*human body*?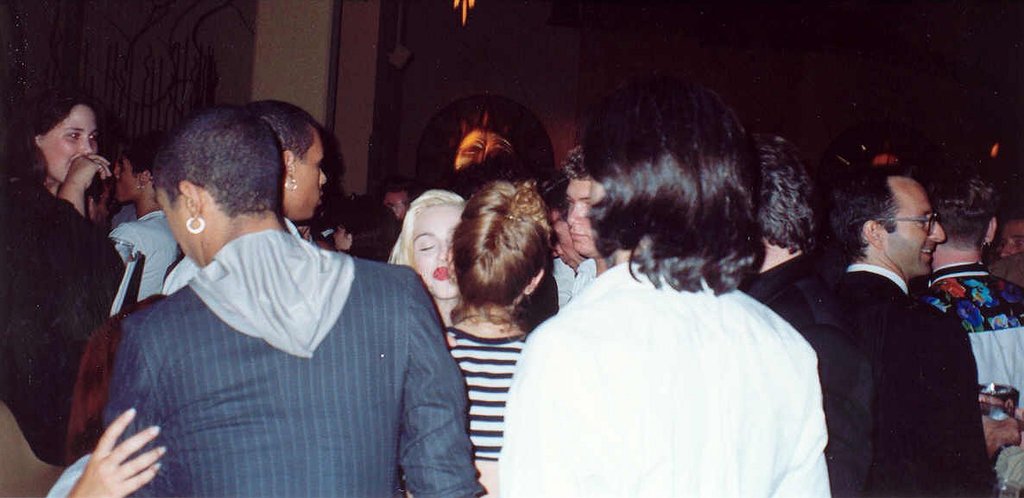
(left=479, top=76, right=837, bottom=497)
